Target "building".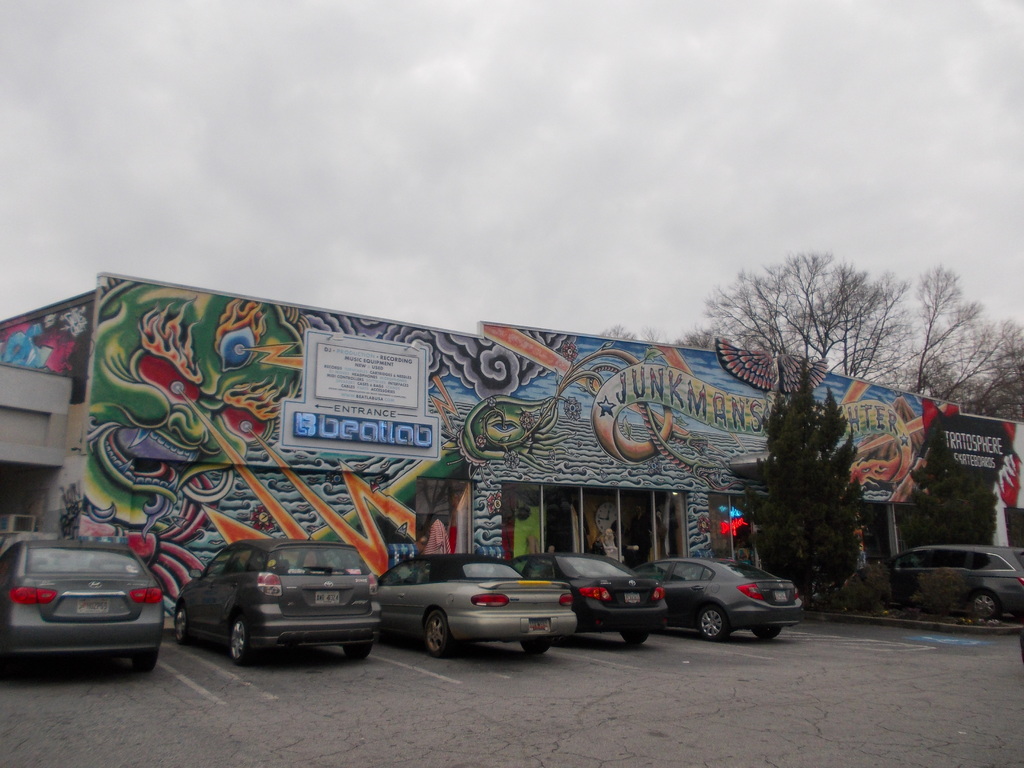
Target region: x1=0, y1=271, x2=1023, y2=639.
